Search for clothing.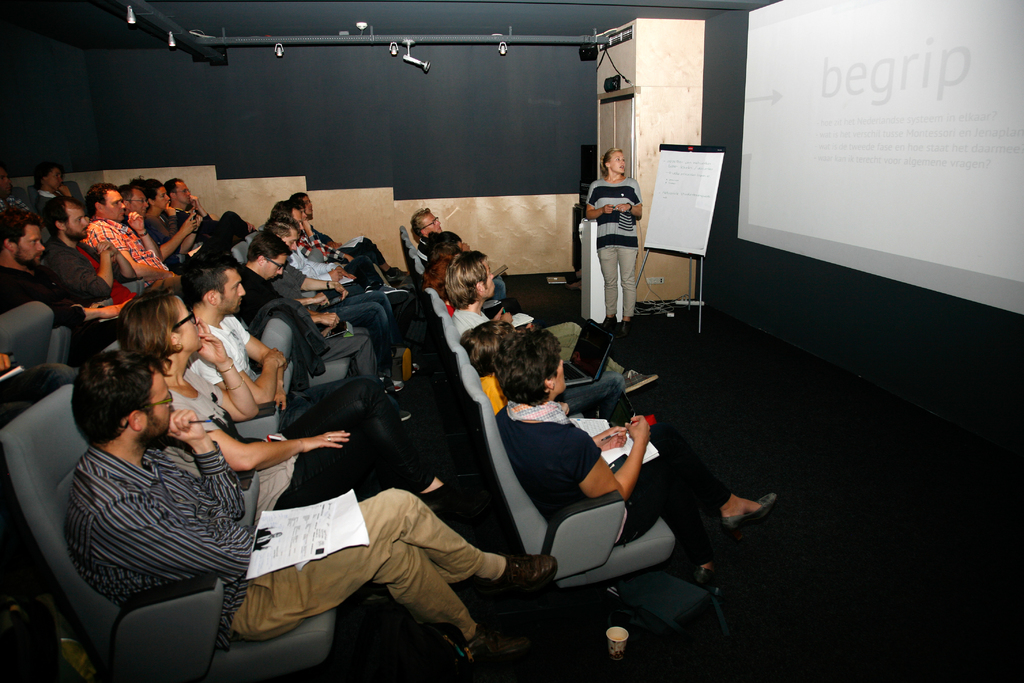
Found at locate(35, 233, 127, 299).
